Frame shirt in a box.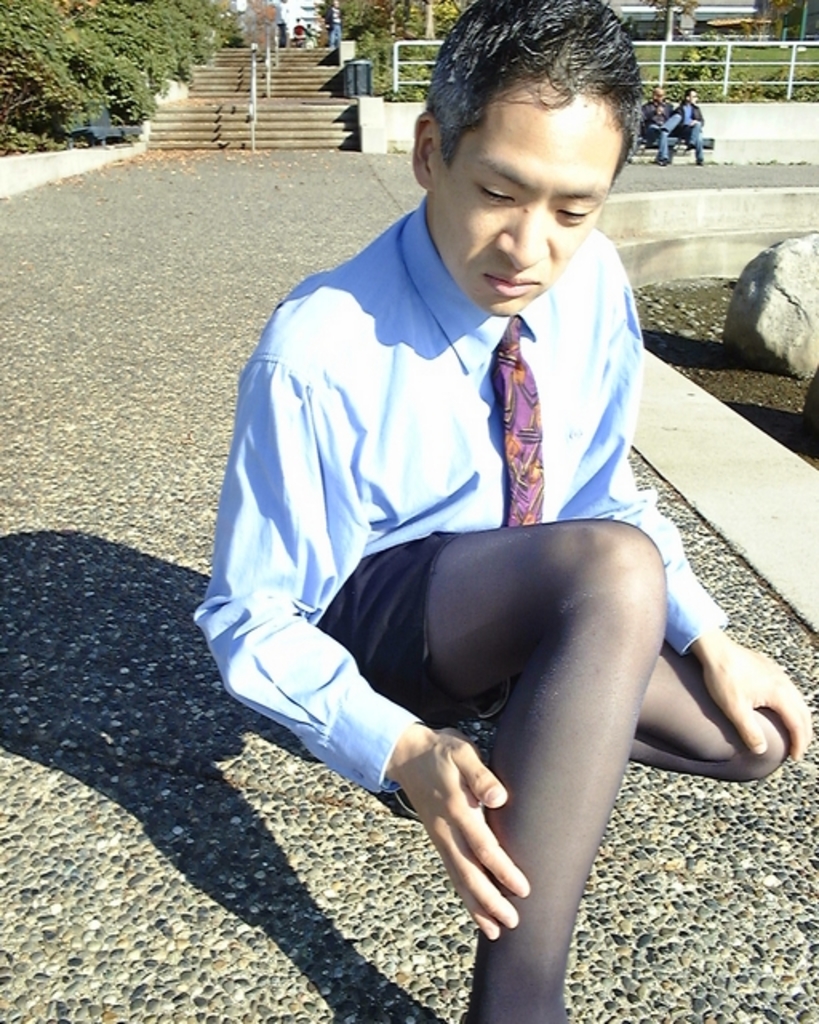
box=[187, 190, 729, 797].
